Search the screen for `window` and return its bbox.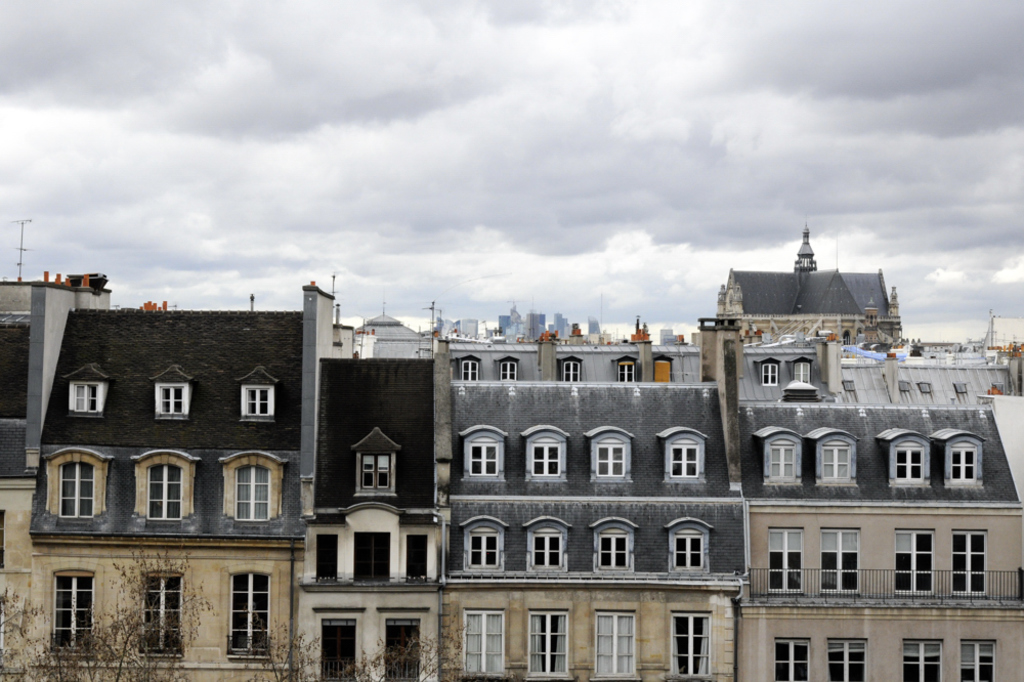
Found: Rect(237, 464, 269, 522).
